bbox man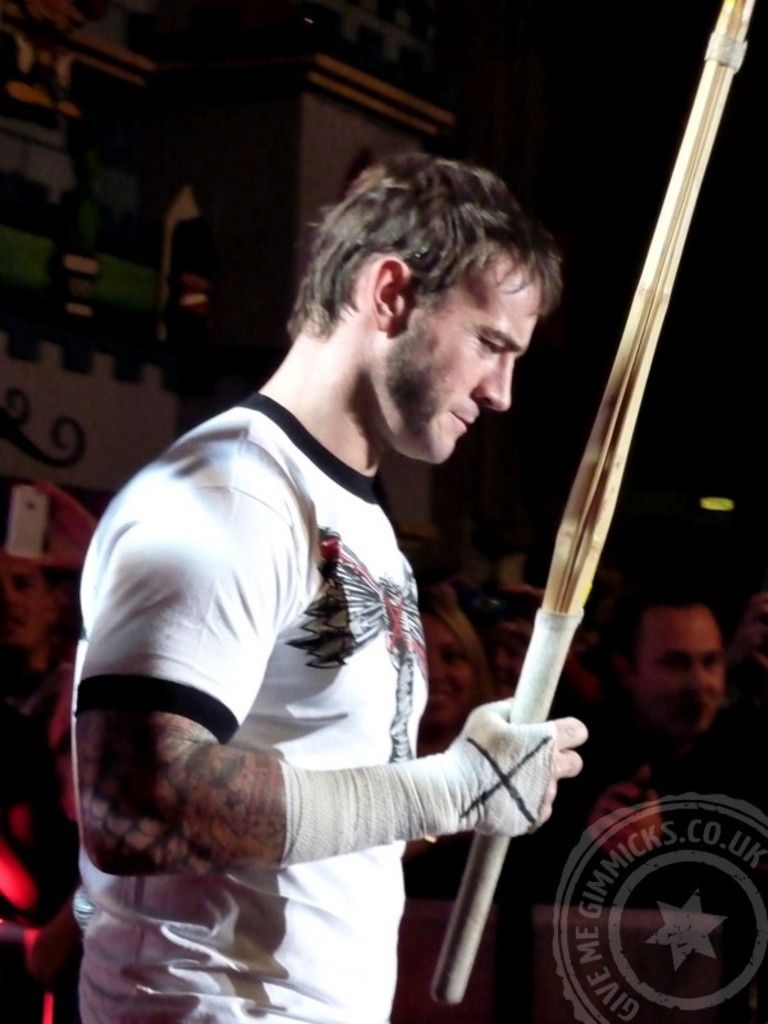
l=73, t=142, r=654, b=1023
